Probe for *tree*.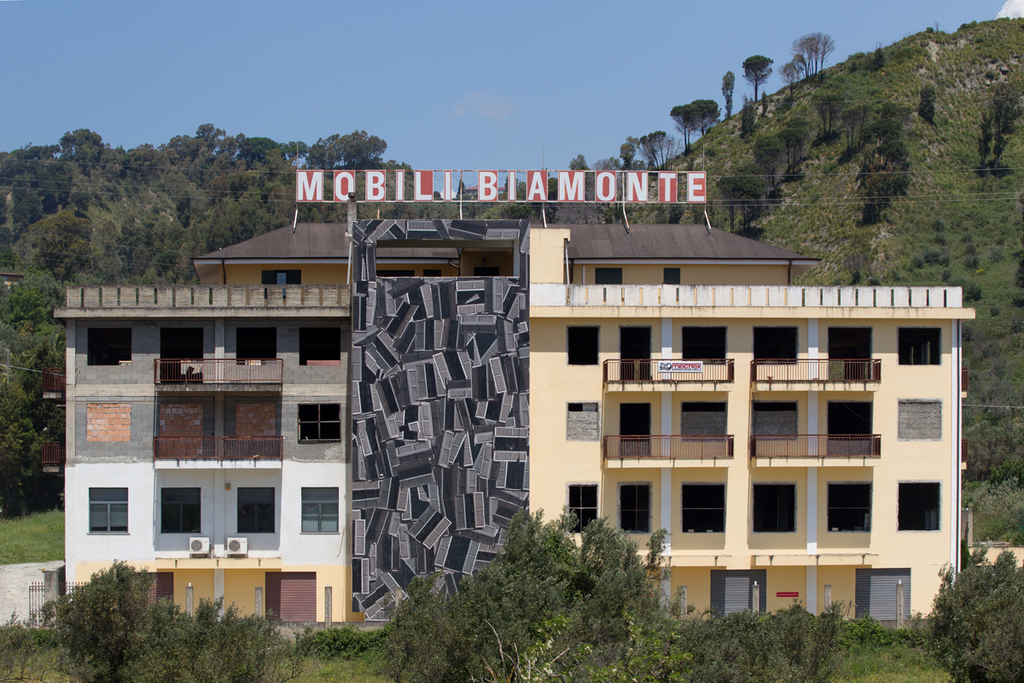
Probe result: BBox(597, 157, 614, 166).
